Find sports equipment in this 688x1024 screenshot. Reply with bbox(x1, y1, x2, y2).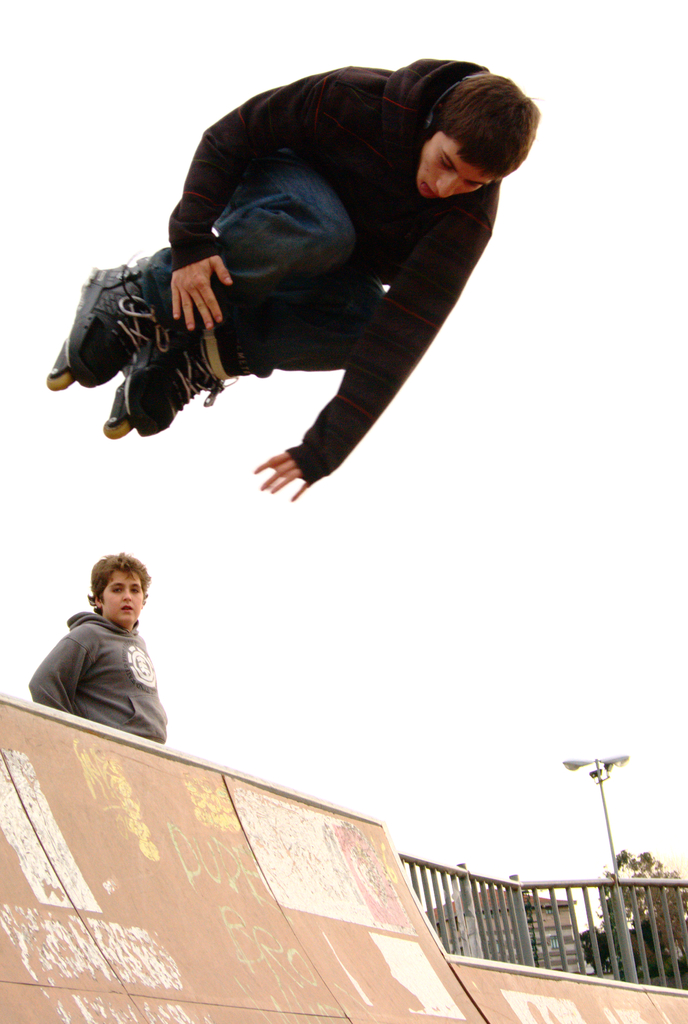
bbox(45, 246, 170, 396).
